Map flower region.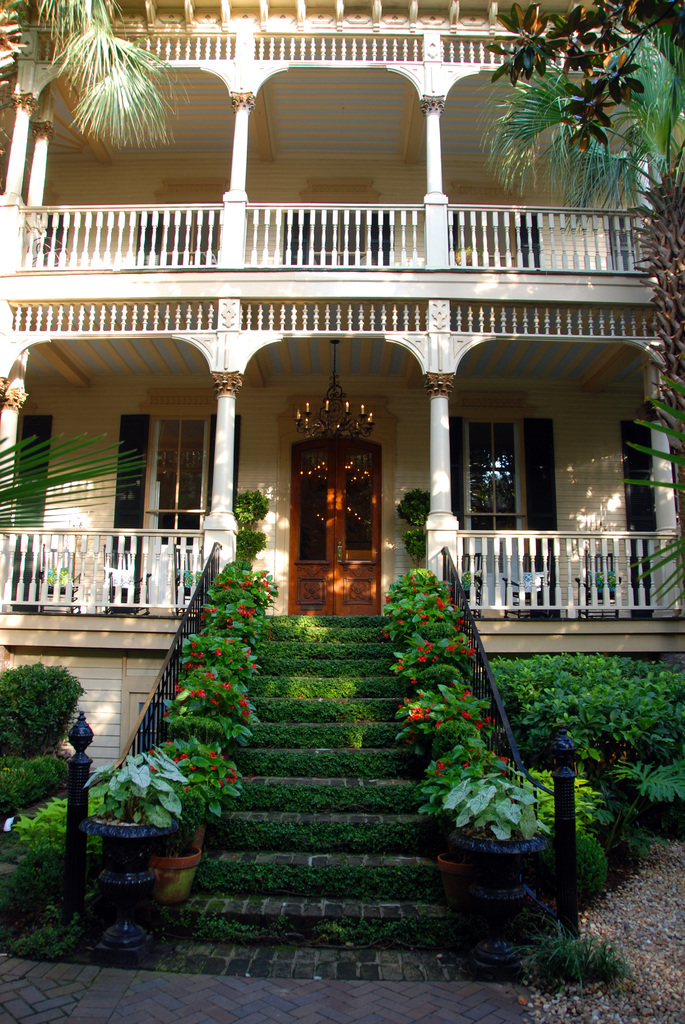
Mapped to rect(554, 725, 568, 750).
